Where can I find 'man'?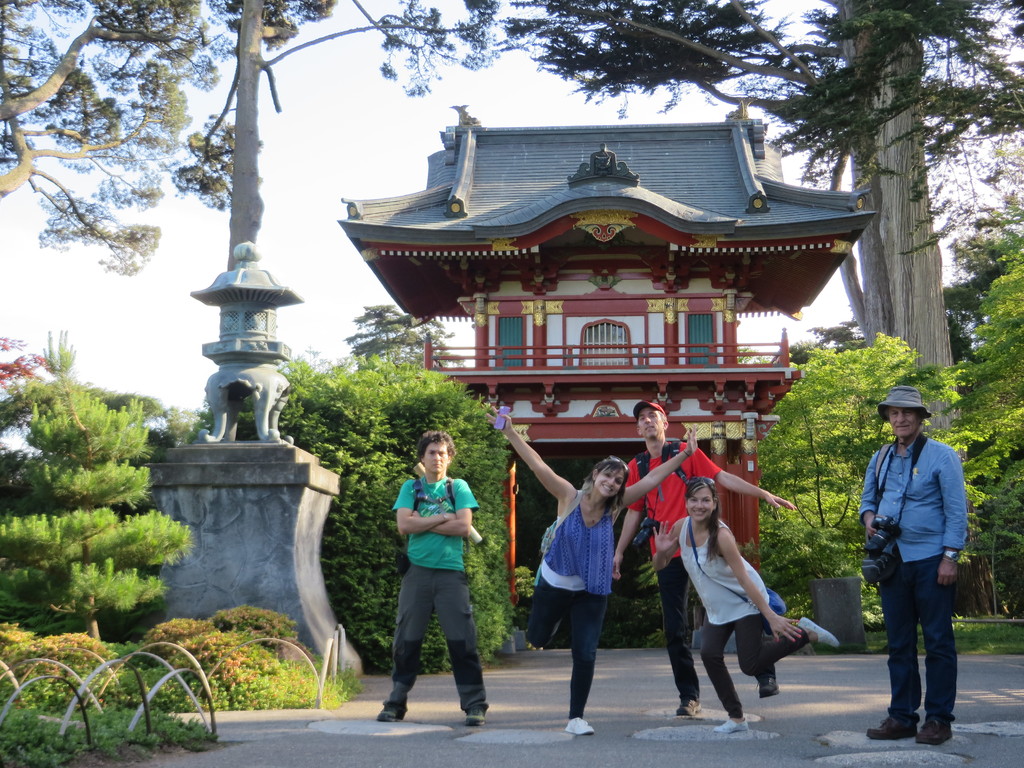
You can find it at region(372, 428, 493, 728).
